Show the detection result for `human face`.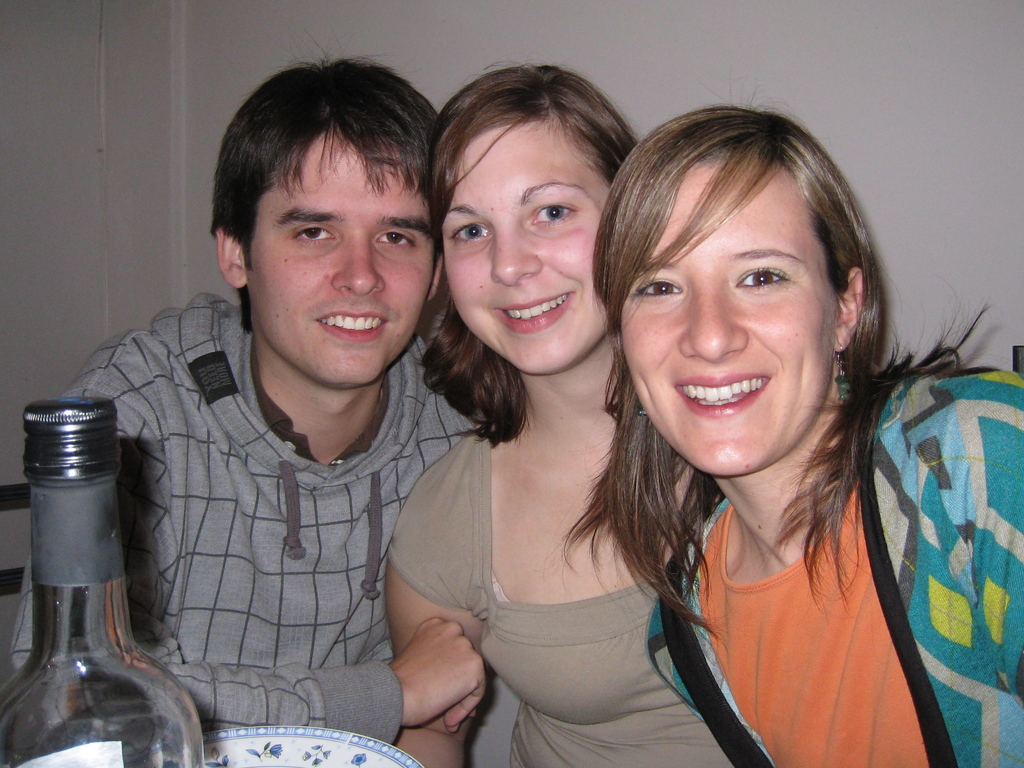
243 135 435 388.
